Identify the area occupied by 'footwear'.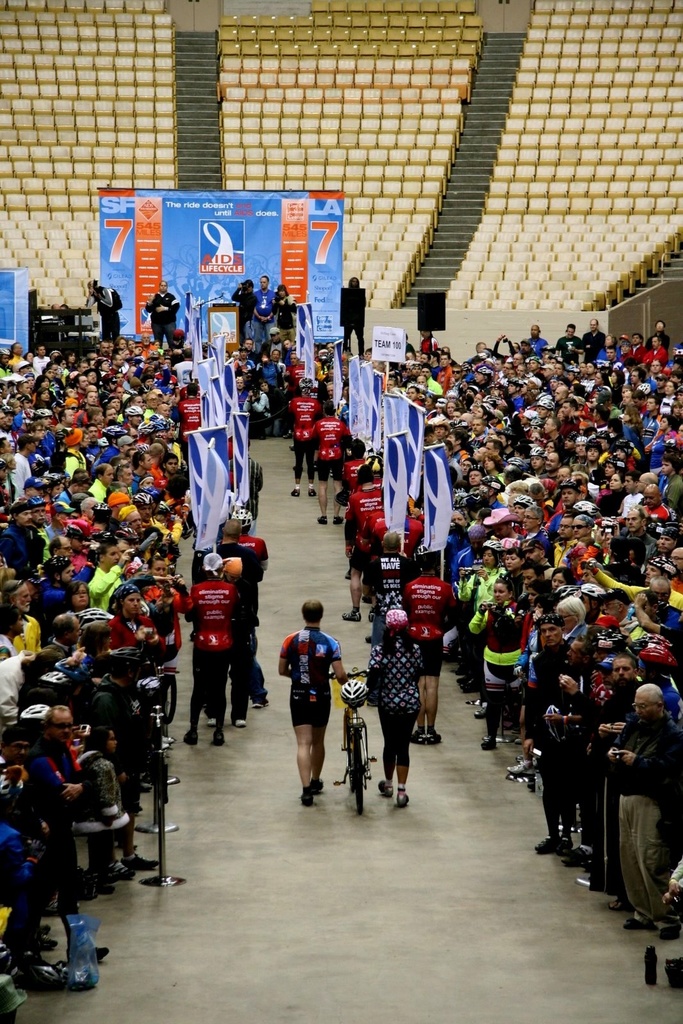
Area: <bbox>663, 922, 682, 941</bbox>.
